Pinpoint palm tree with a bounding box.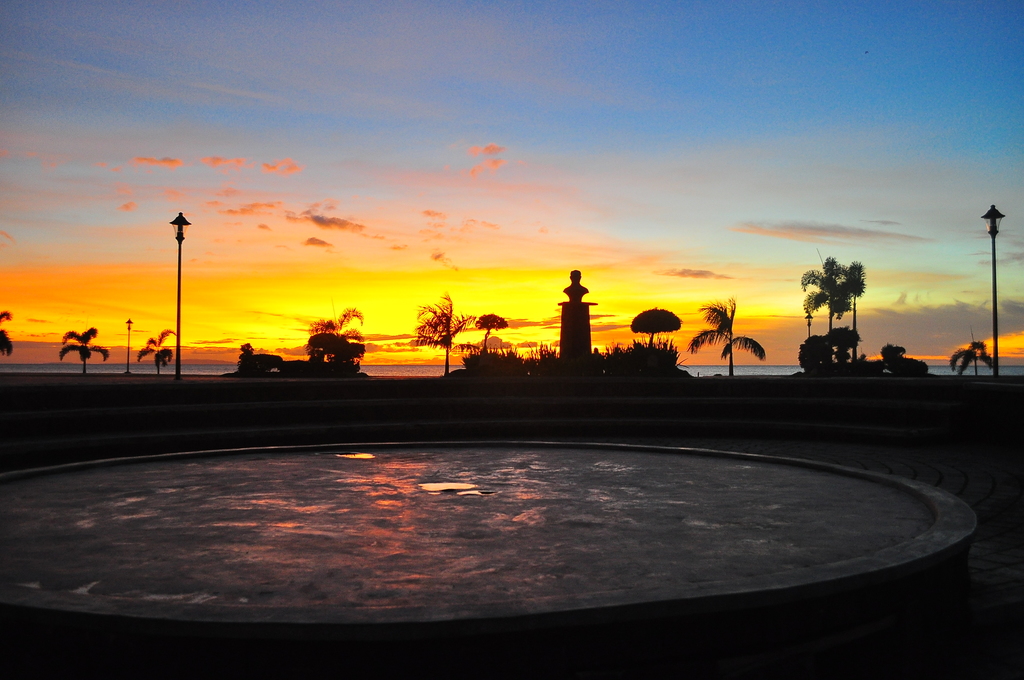
BBox(138, 330, 164, 400).
